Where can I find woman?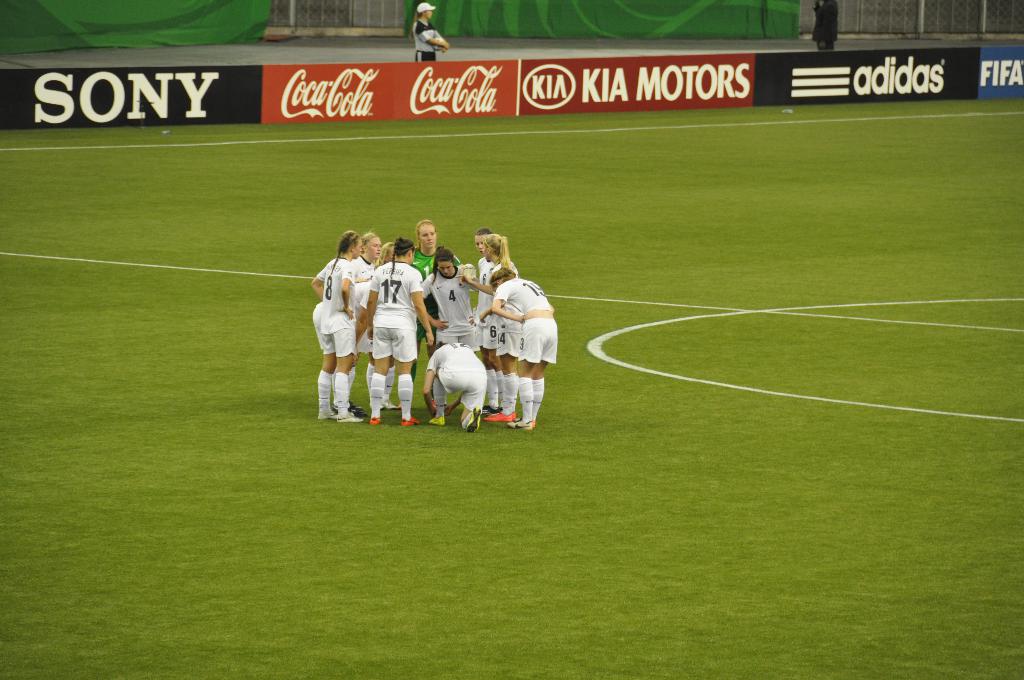
You can find it at [left=483, top=266, right=560, bottom=430].
